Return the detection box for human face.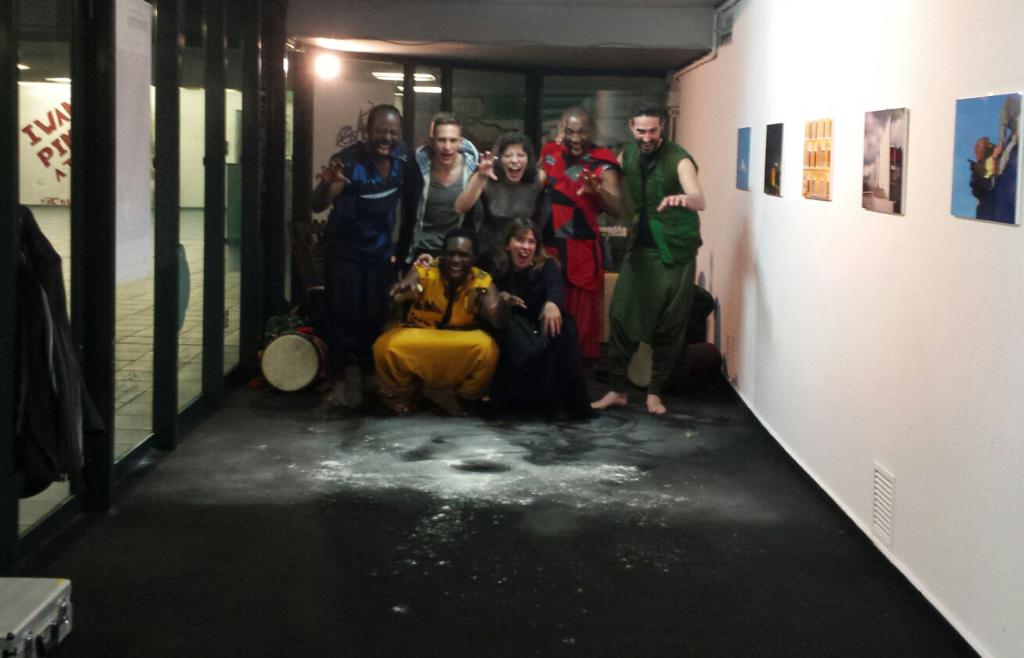
<region>499, 147, 530, 177</region>.
